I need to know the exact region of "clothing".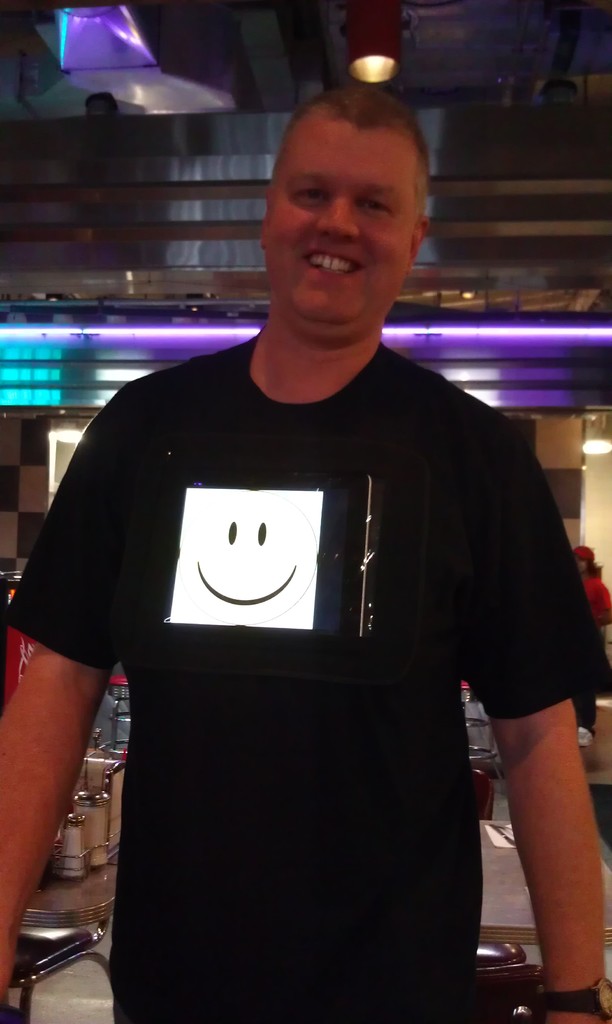
Region: <bbox>6, 337, 597, 1013</bbox>.
